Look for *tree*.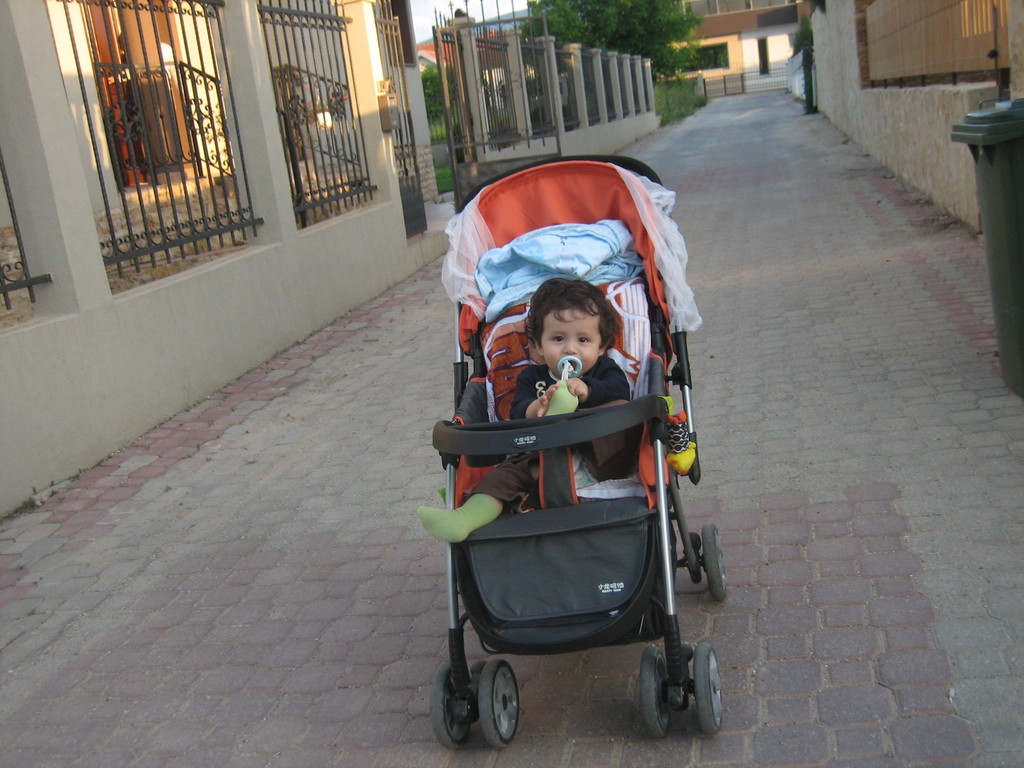
Found: 520:0:707:83.
